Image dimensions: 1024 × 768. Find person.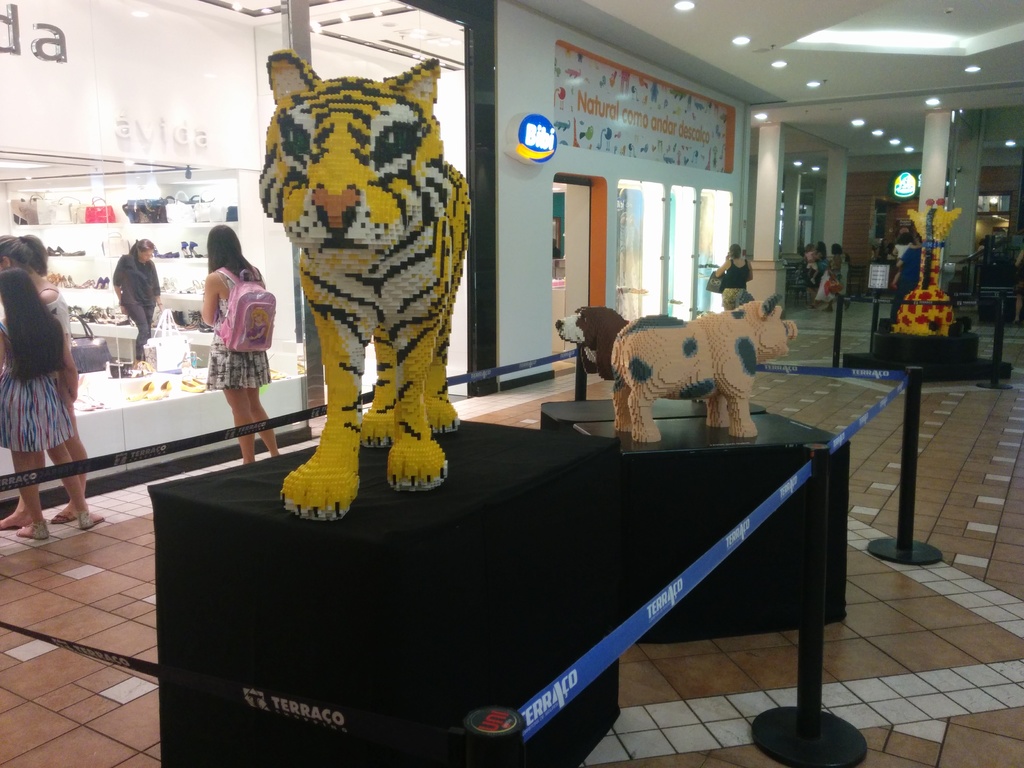
<region>826, 241, 856, 309</region>.
